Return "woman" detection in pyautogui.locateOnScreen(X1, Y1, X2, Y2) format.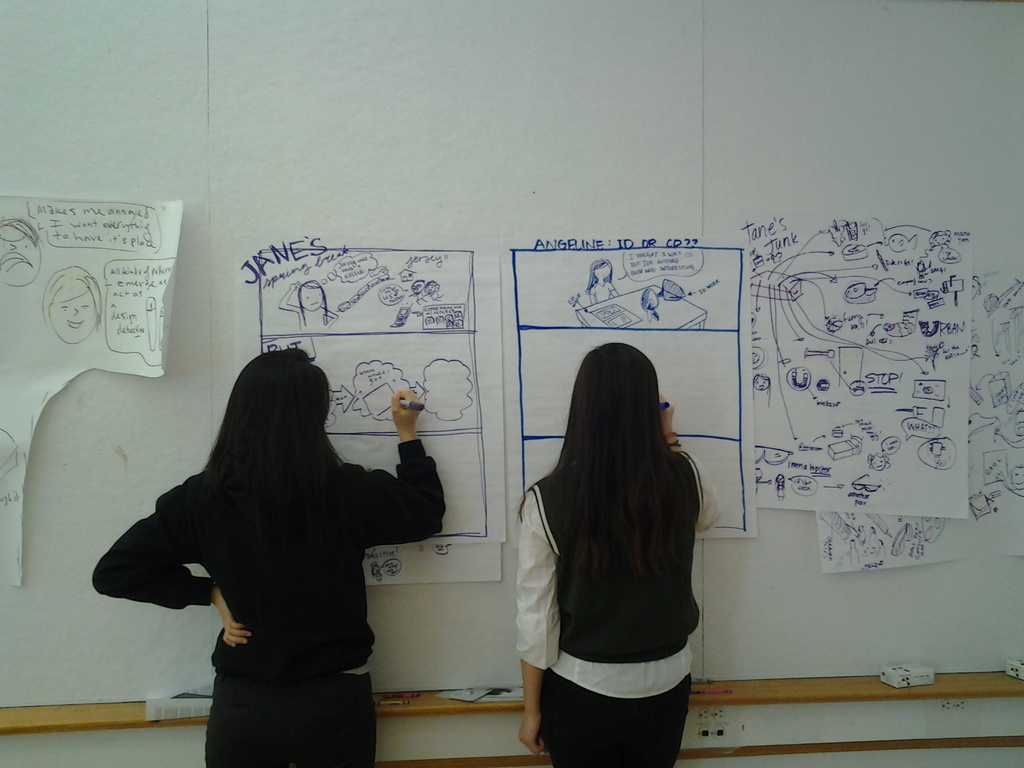
pyautogui.locateOnScreen(277, 280, 339, 328).
